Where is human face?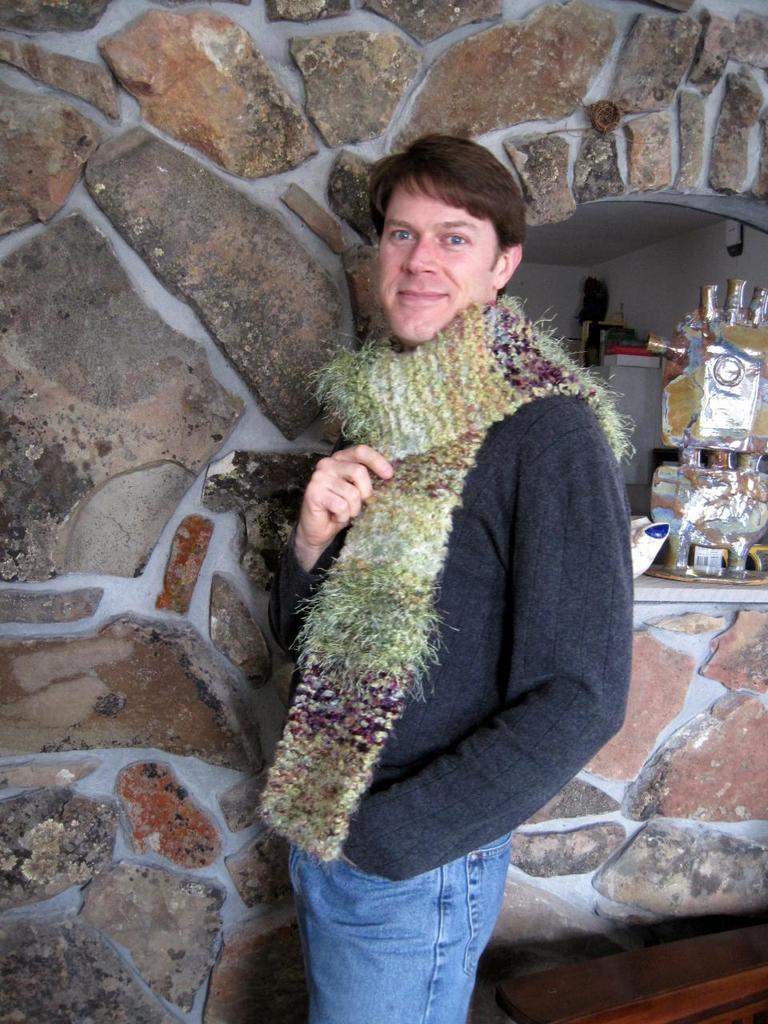
<region>378, 174, 498, 345</region>.
